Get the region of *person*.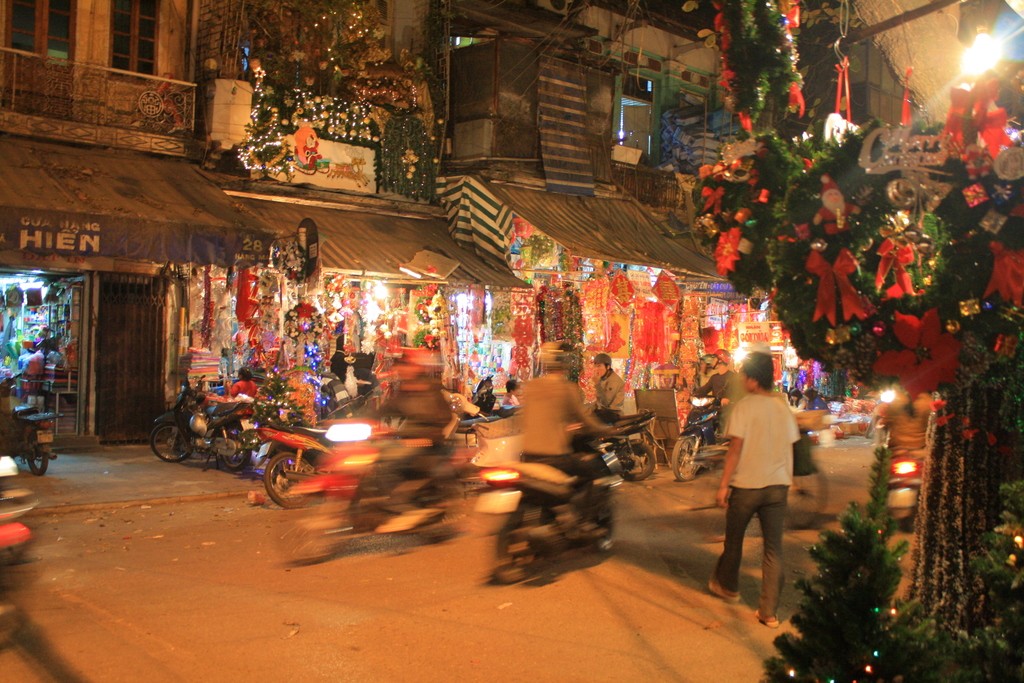
l=358, t=349, r=451, b=527.
